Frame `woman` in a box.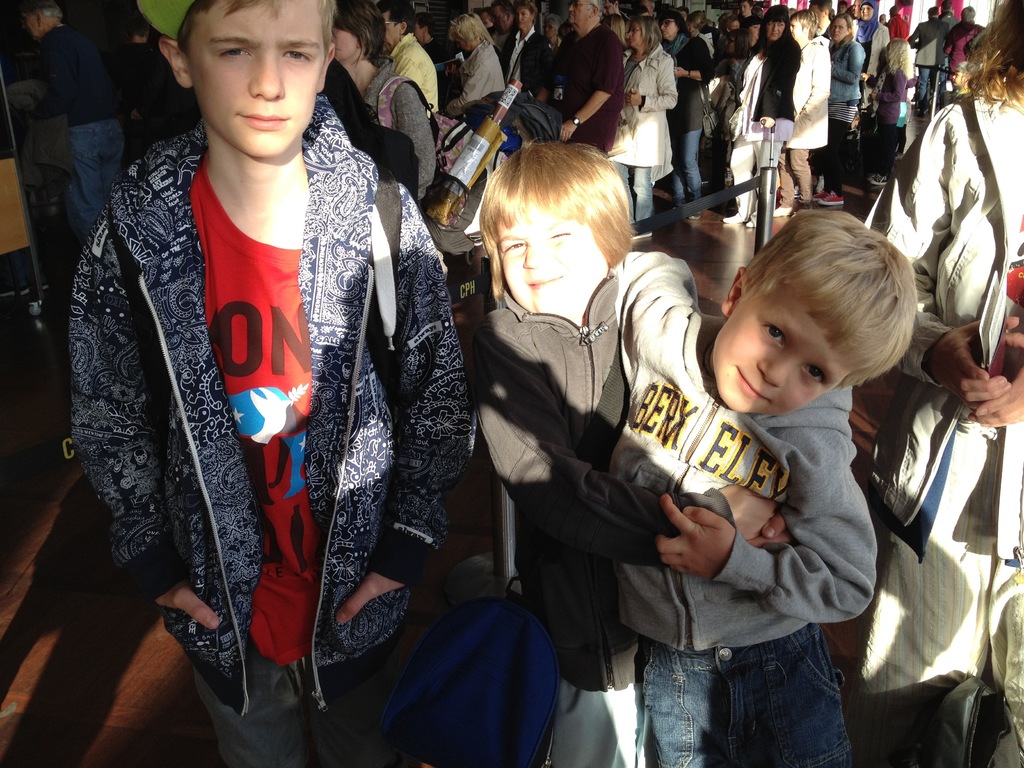
(771, 5, 832, 218).
